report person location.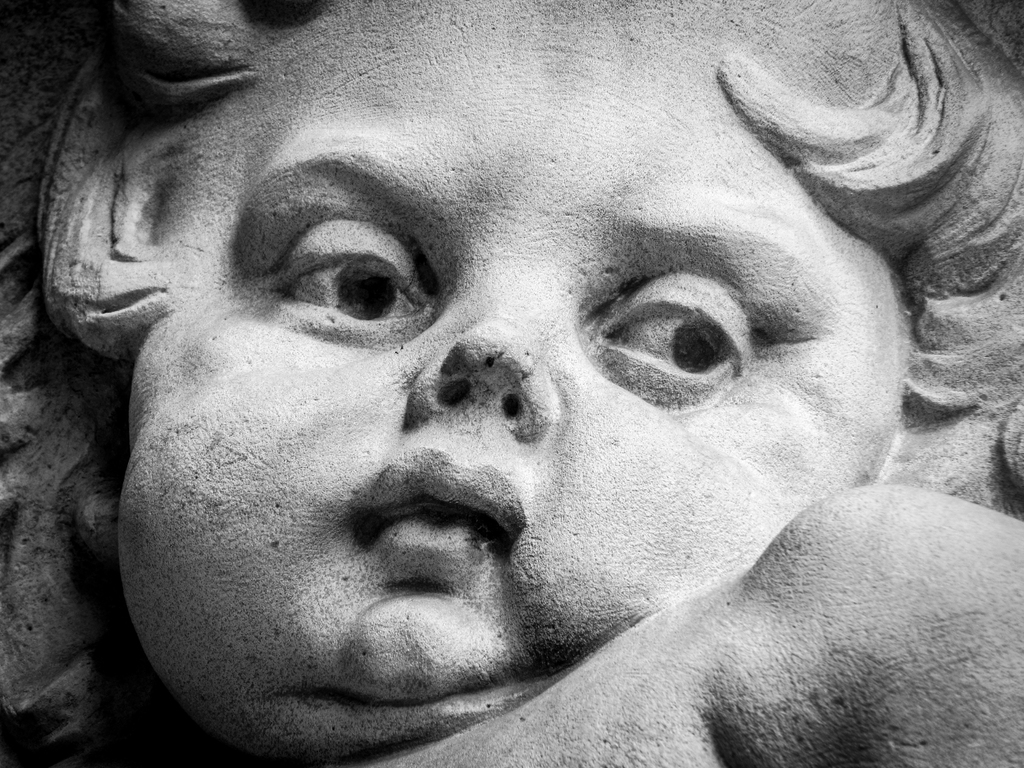
Report: l=45, t=19, r=1023, b=767.
